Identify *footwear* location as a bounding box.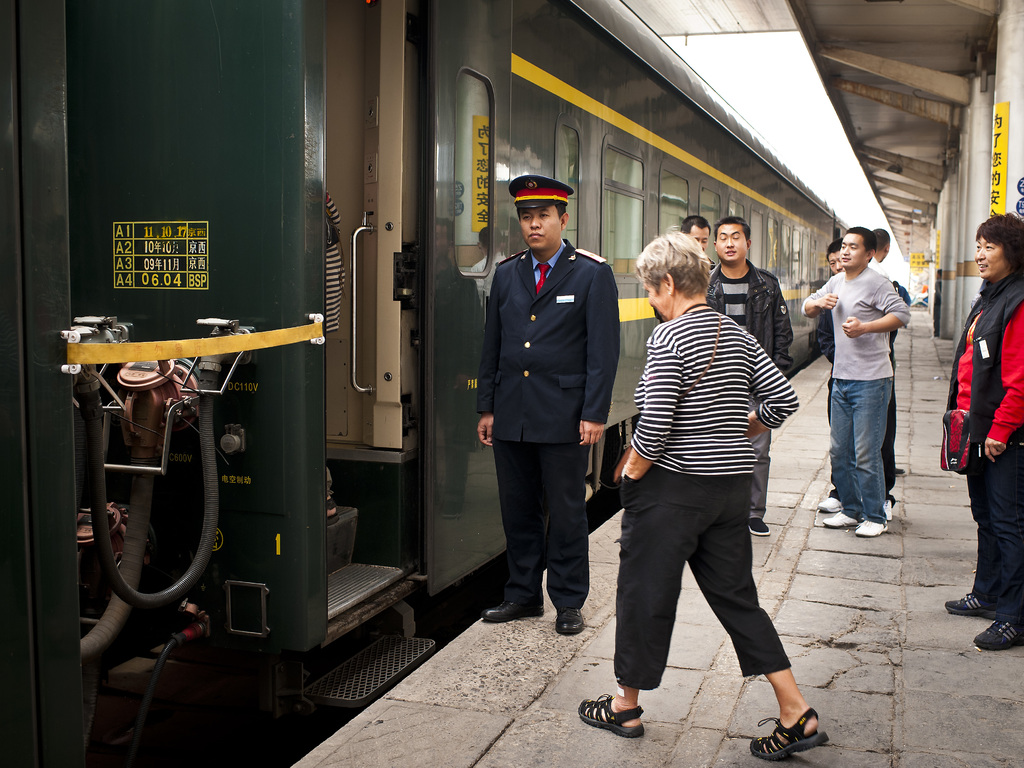
[left=821, top=508, right=856, bottom=531].
